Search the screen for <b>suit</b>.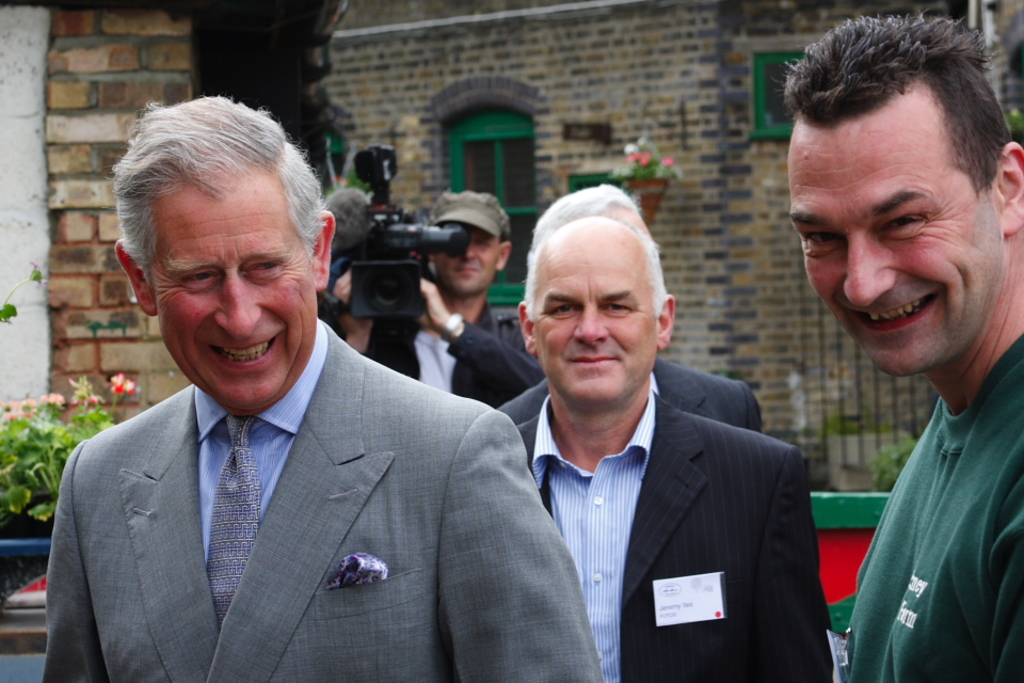
Found at pyautogui.locateOnScreen(34, 255, 569, 664).
